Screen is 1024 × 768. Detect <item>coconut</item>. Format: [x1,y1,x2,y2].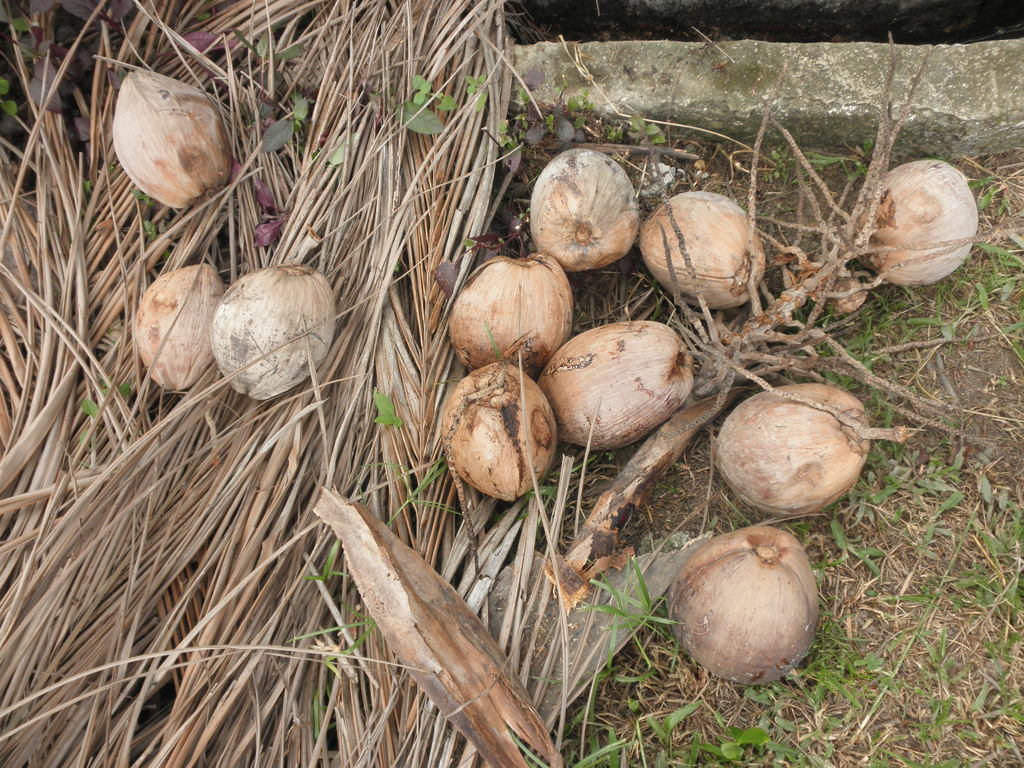
[852,162,979,289].
